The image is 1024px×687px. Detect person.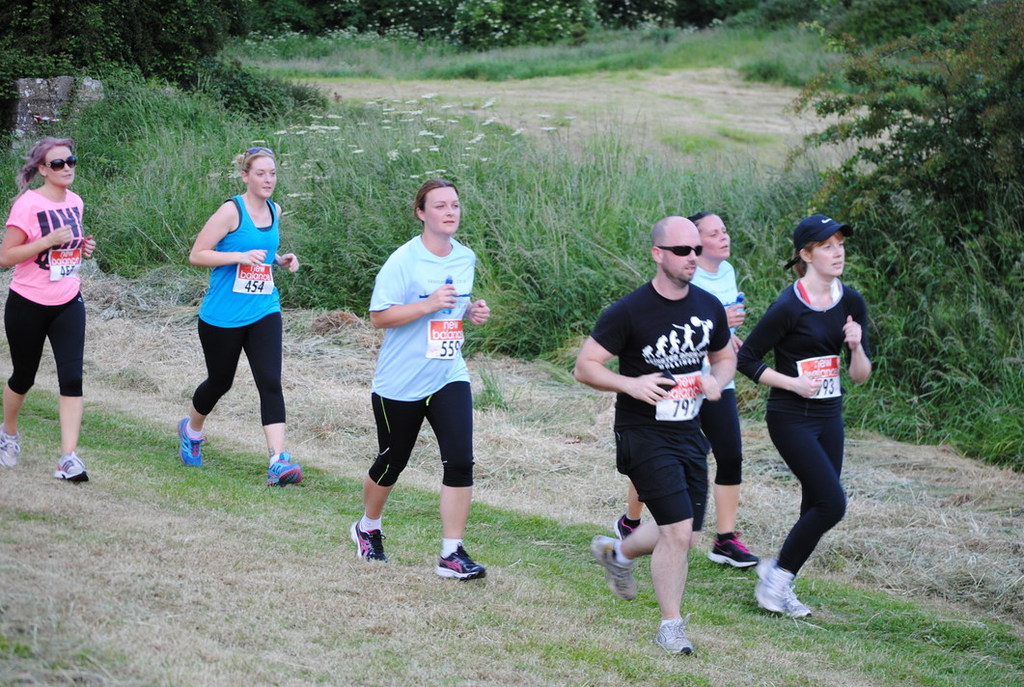
Detection: l=4, t=136, r=98, b=478.
